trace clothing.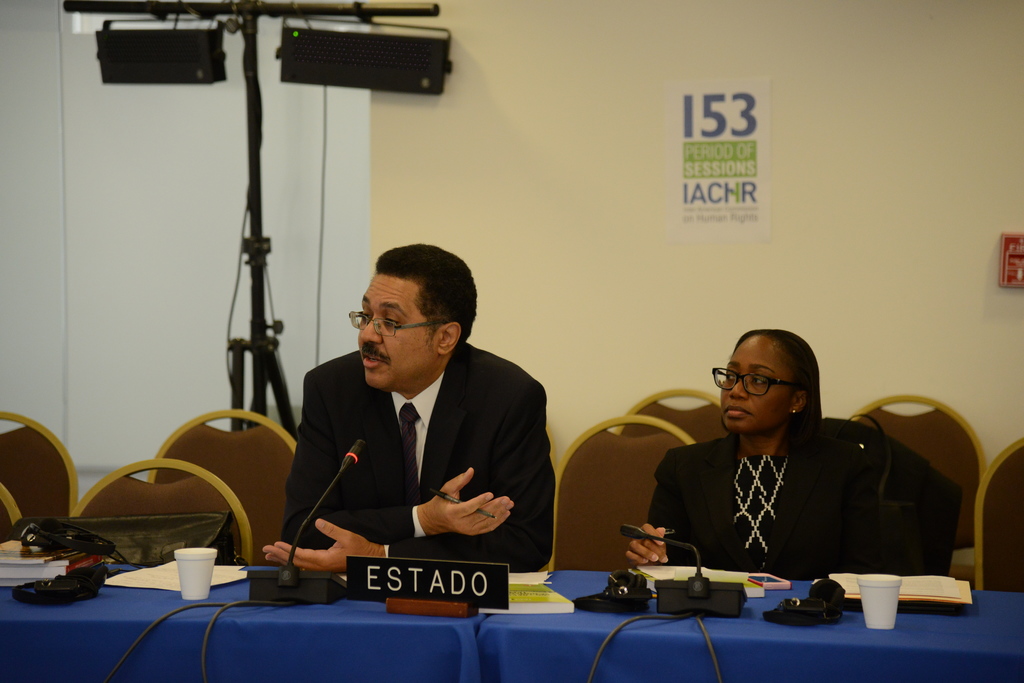
Traced to [648, 433, 881, 584].
